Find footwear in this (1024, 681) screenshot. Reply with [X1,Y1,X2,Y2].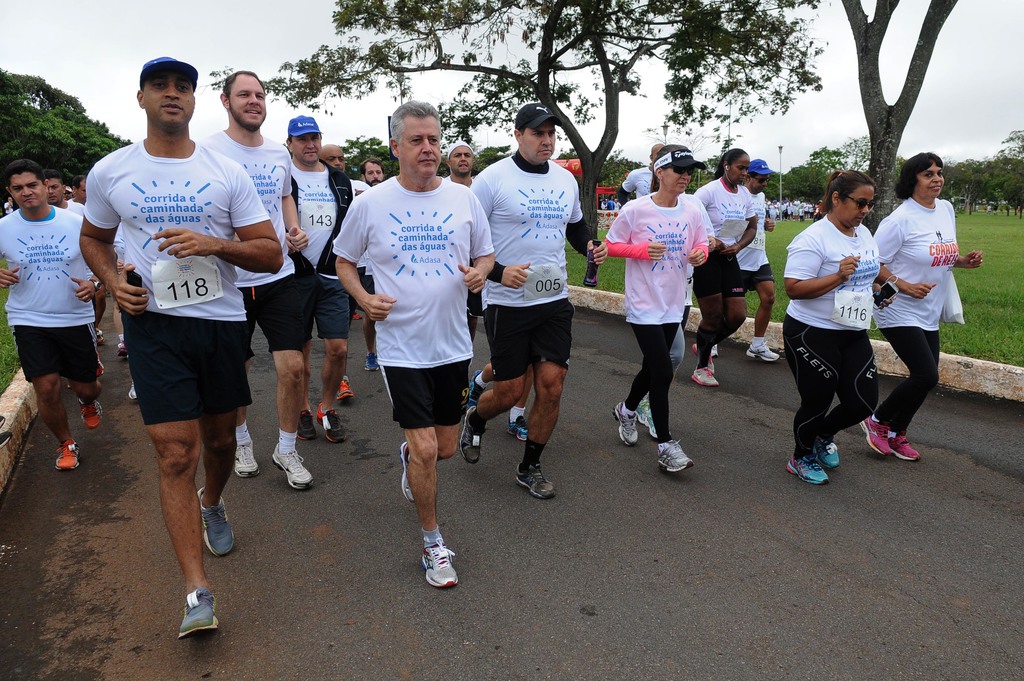
[194,487,234,555].
